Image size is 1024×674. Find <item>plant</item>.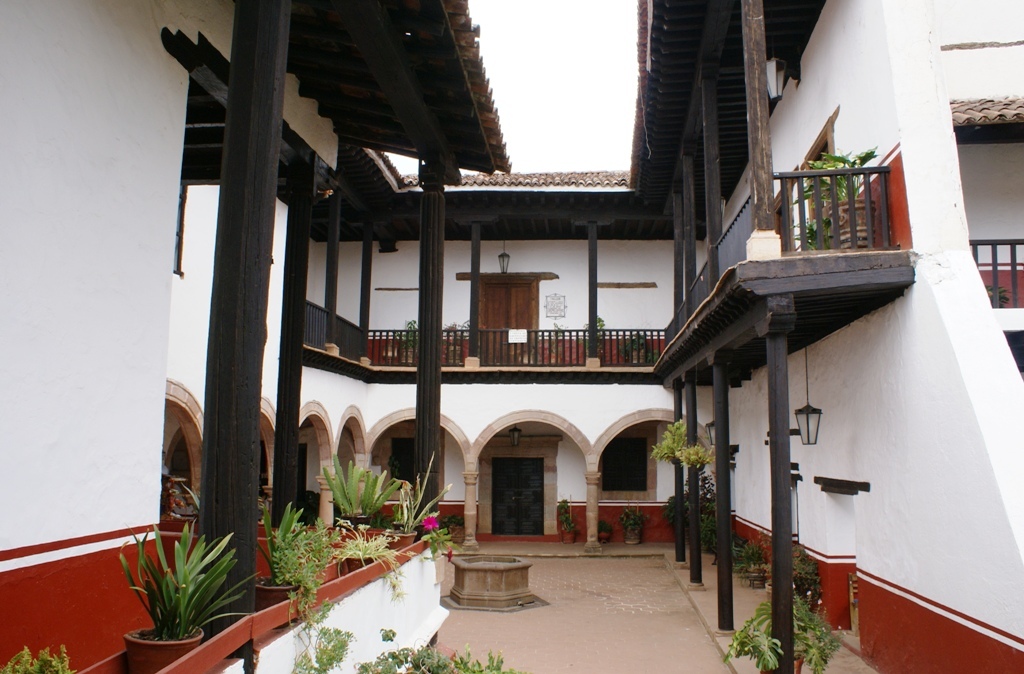
116/517/257/641.
